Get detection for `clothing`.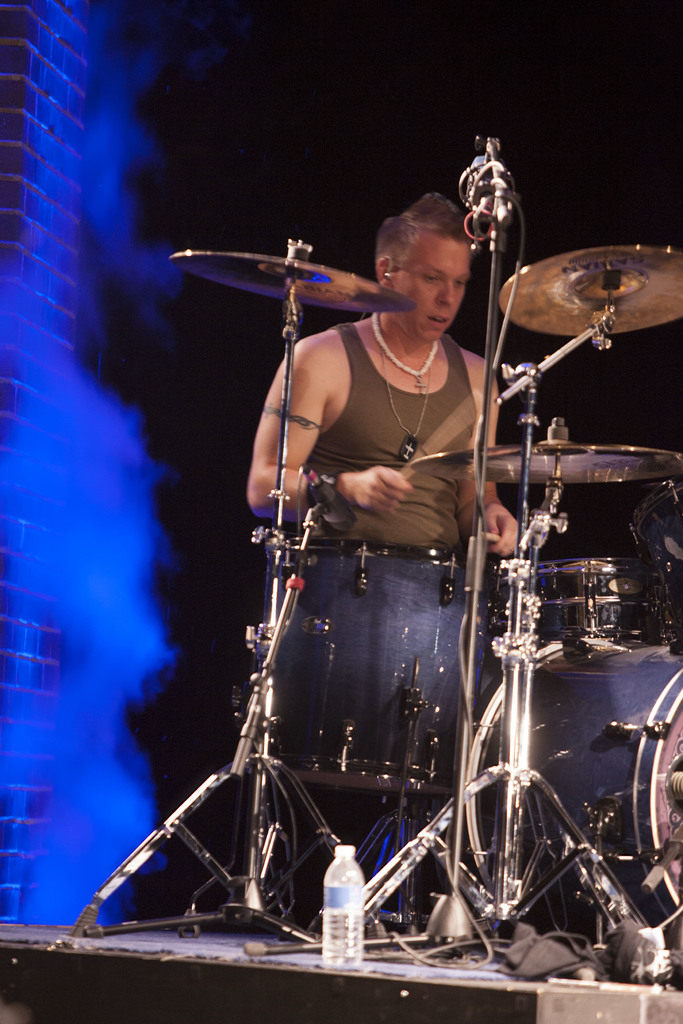
Detection: detection(279, 311, 492, 559).
